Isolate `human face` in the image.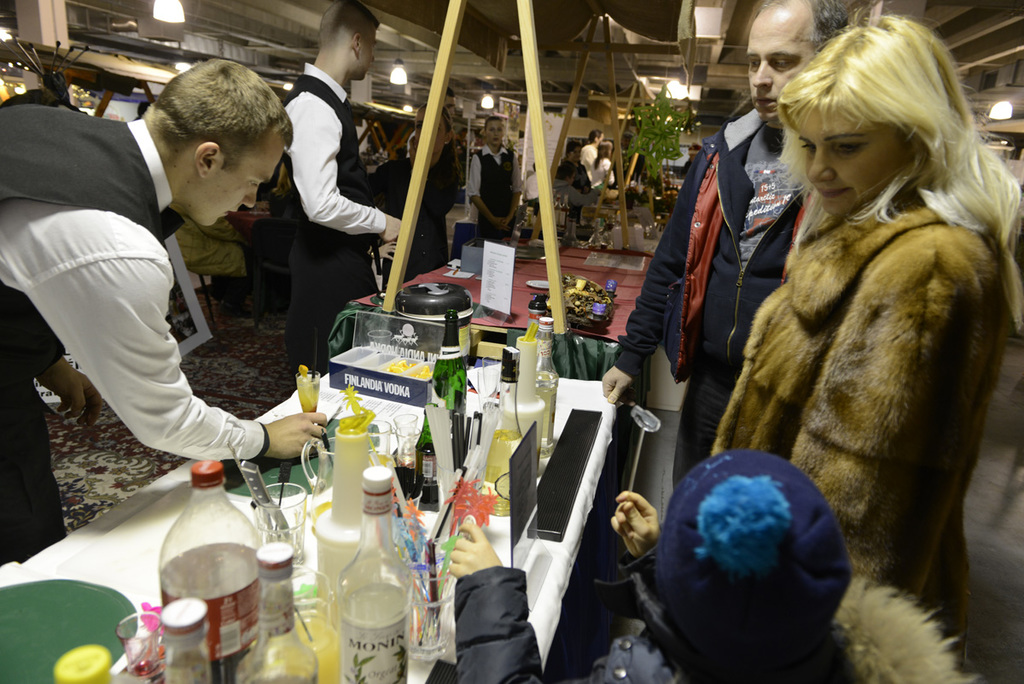
Isolated region: BBox(800, 108, 907, 214).
